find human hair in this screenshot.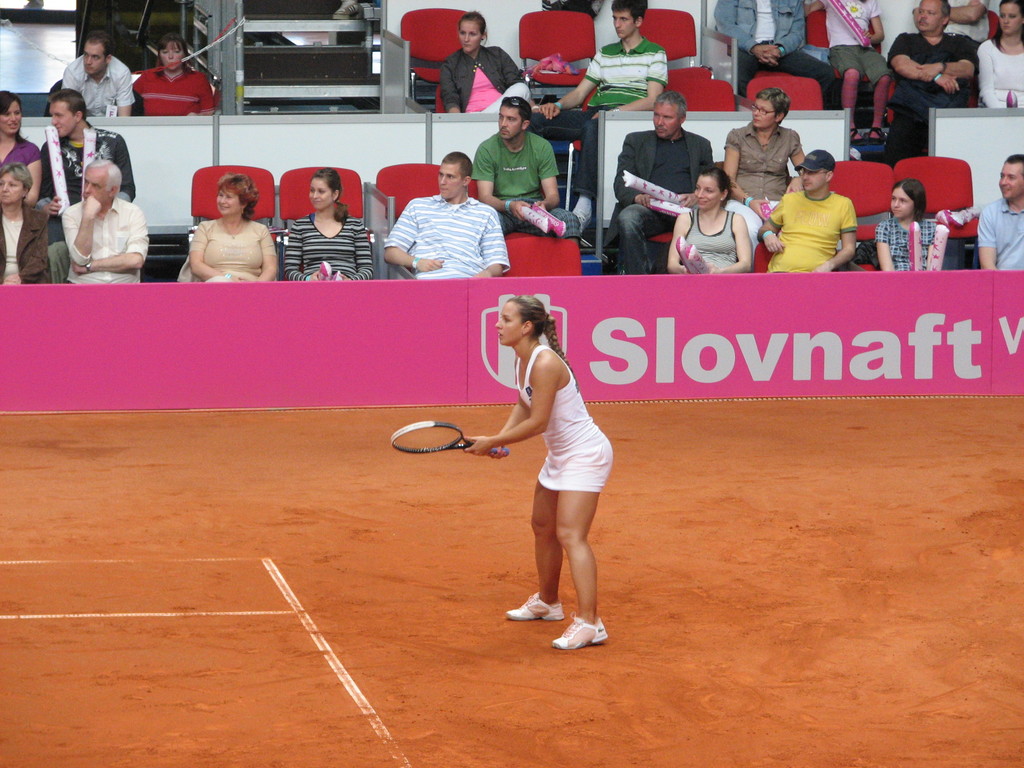
The bounding box for human hair is x1=0 y1=91 x2=28 y2=145.
